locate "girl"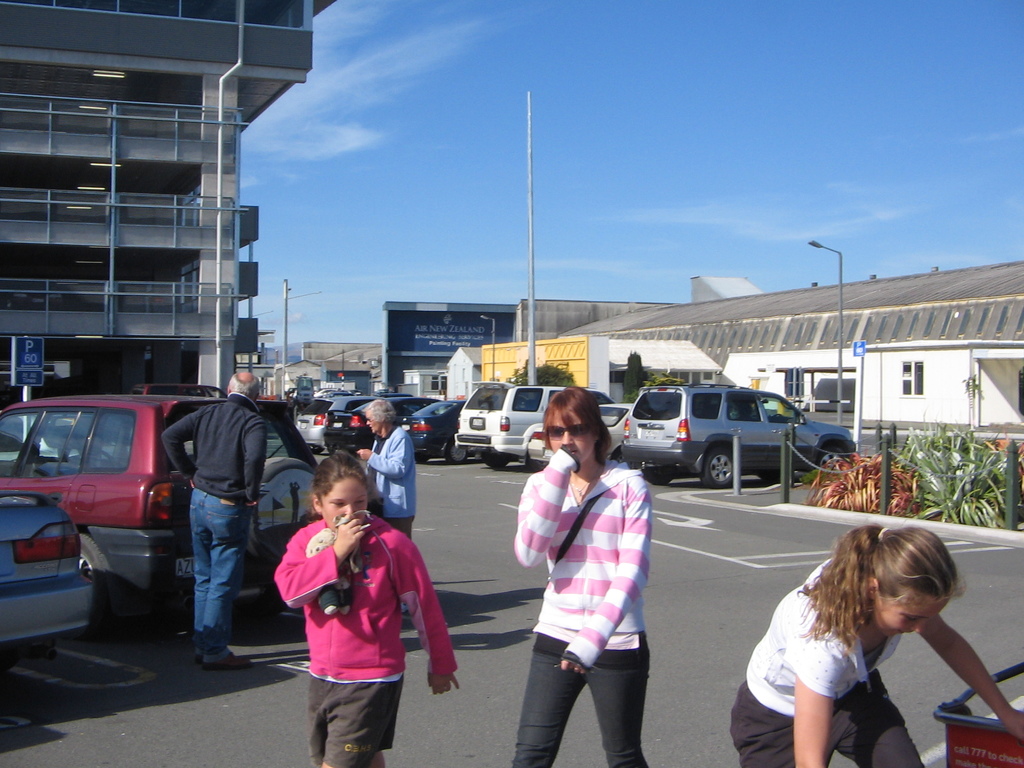
{"x1": 727, "y1": 525, "x2": 1023, "y2": 767}
